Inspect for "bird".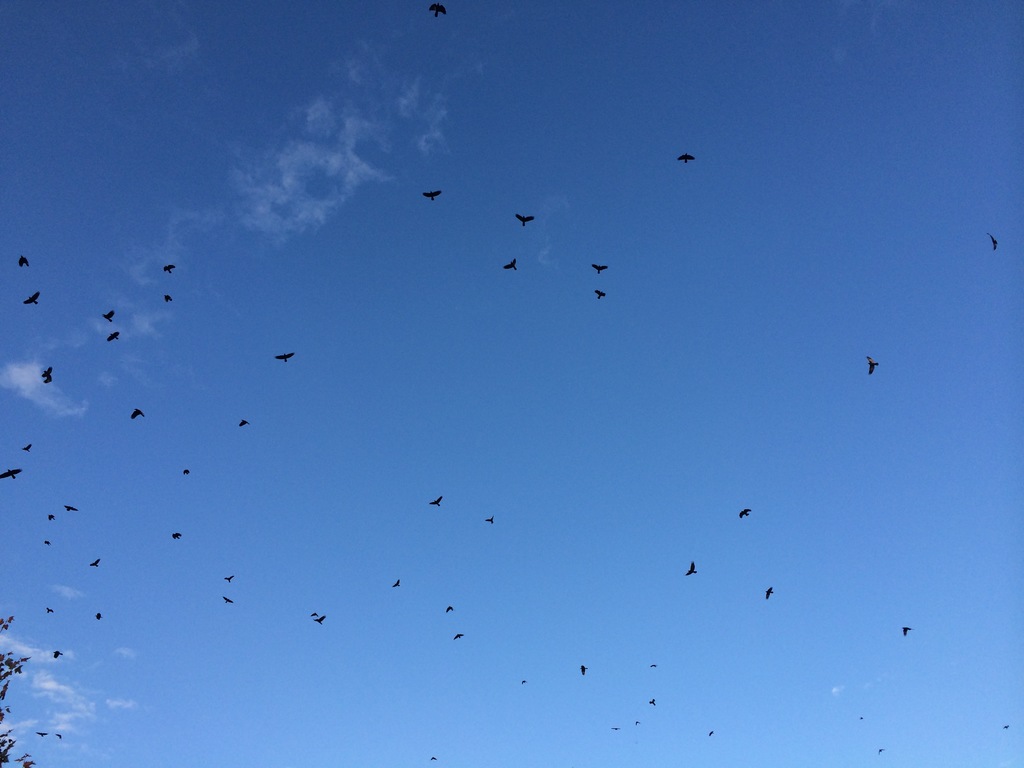
Inspection: 428, 499, 442, 509.
